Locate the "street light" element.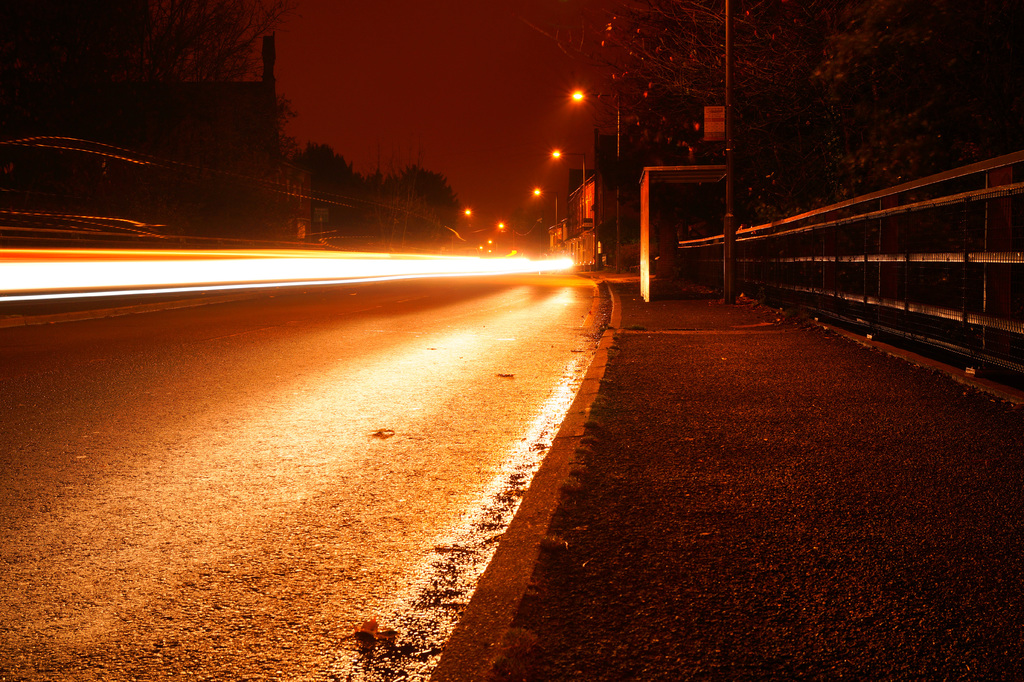
Element bbox: select_region(497, 219, 516, 254).
